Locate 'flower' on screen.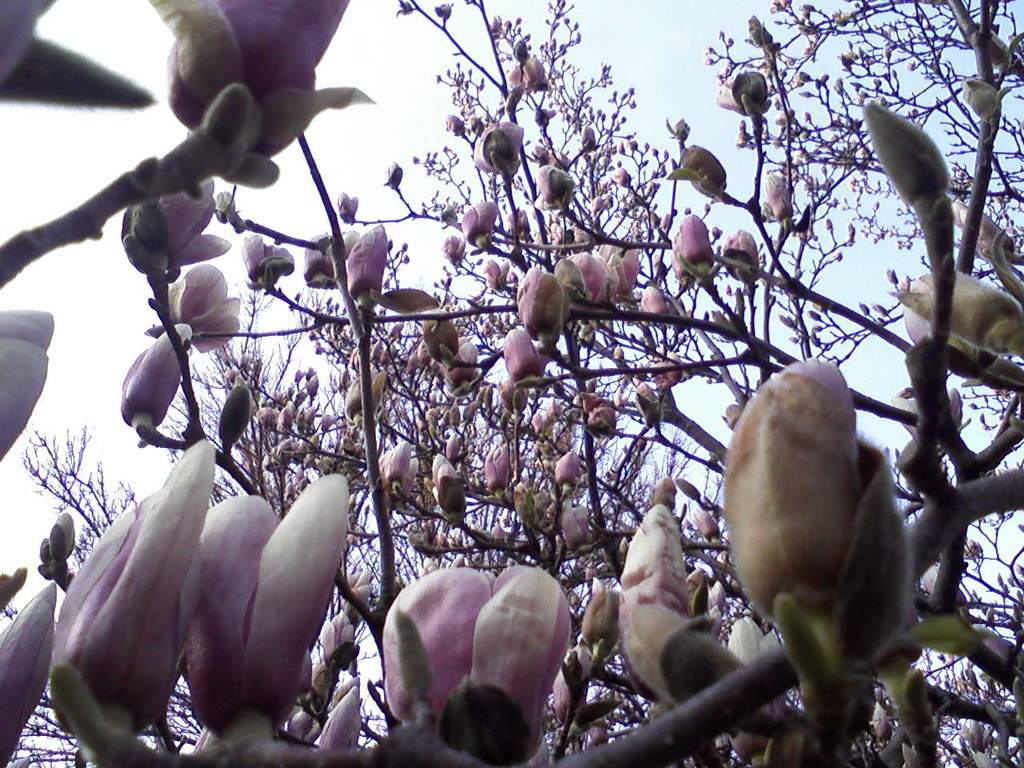
On screen at <box>152,235,228,350</box>.
